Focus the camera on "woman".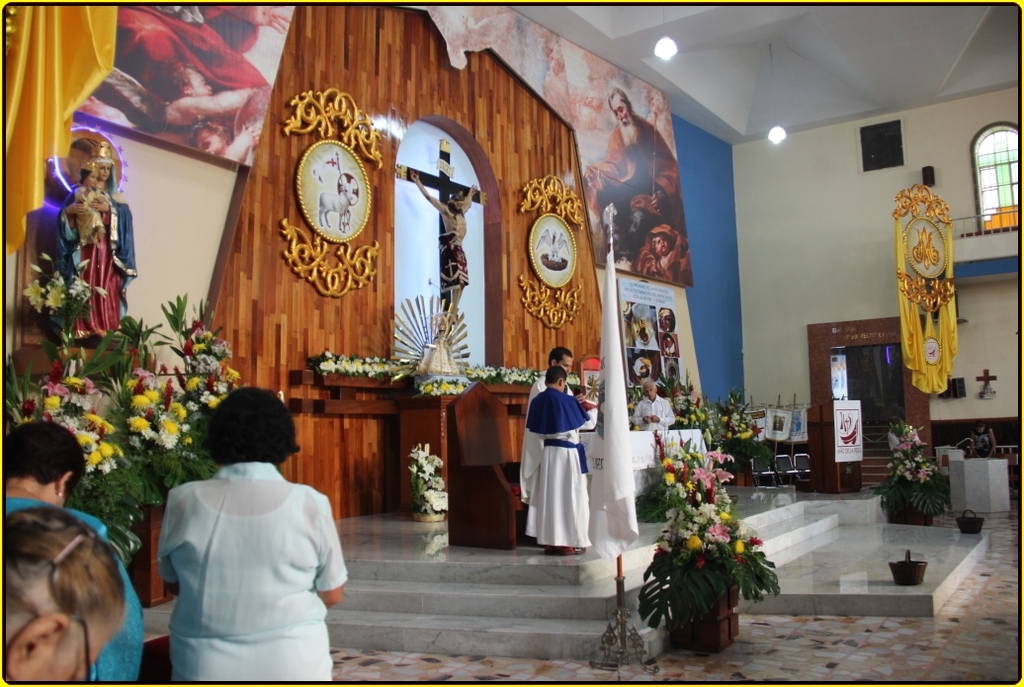
Focus region: 54,135,135,346.
